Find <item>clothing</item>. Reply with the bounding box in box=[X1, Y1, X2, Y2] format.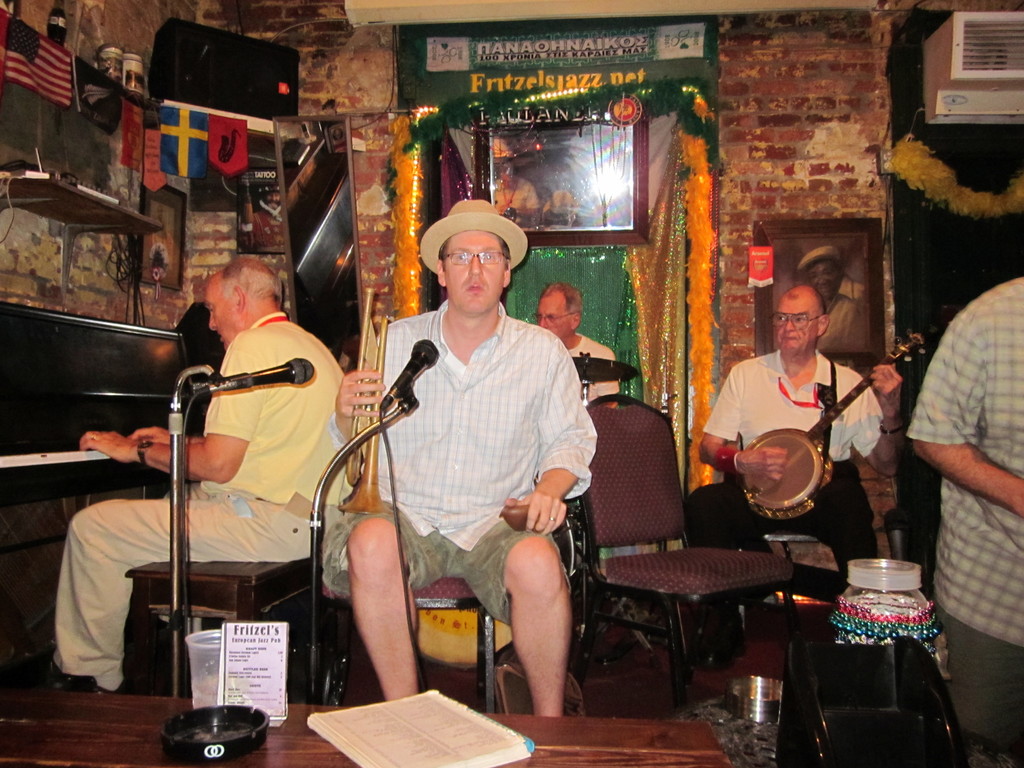
box=[714, 329, 866, 539].
